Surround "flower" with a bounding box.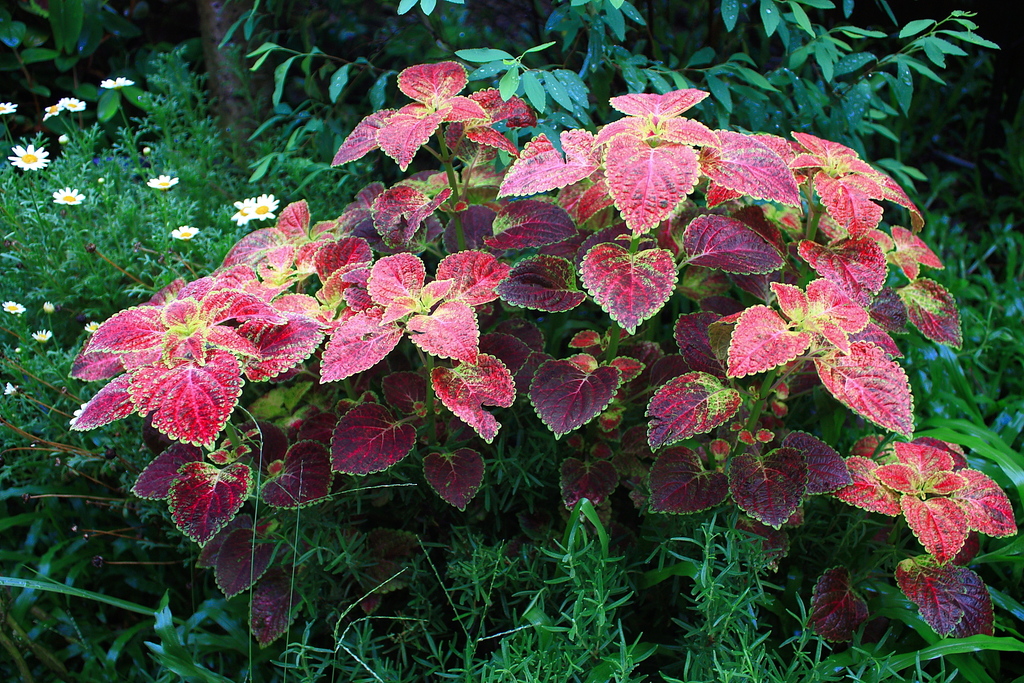
<region>1, 101, 19, 119</region>.
